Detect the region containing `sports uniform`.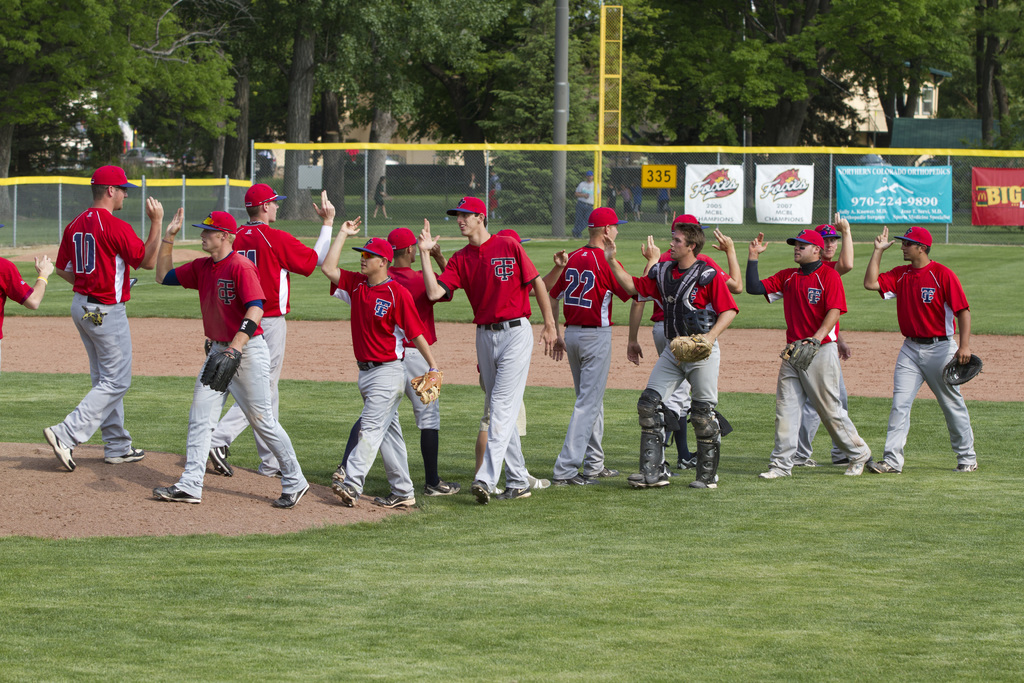
<box>625,235,733,352</box>.
